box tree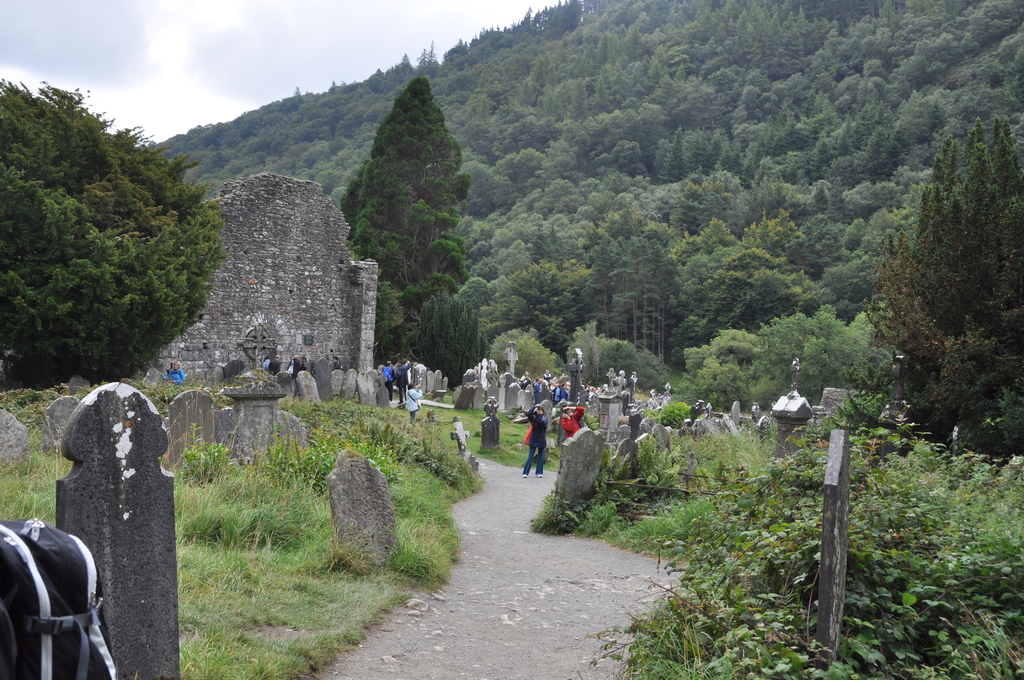
left=693, top=247, right=813, bottom=337
